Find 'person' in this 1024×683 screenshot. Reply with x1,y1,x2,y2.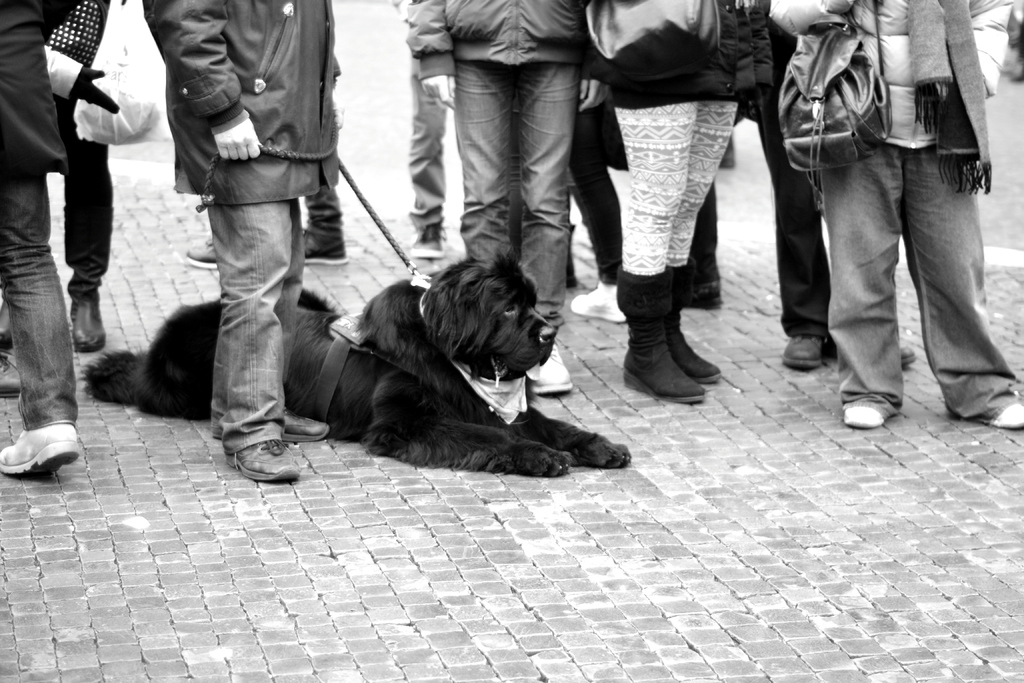
572,0,759,398.
